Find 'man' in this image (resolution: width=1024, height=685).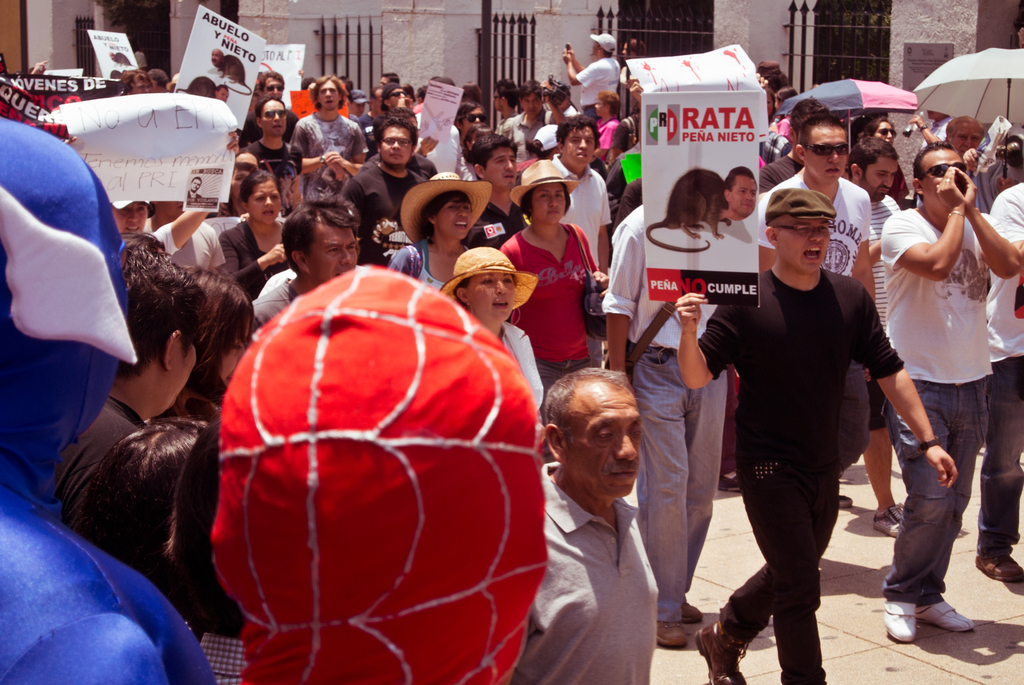
l=845, t=136, r=899, b=535.
